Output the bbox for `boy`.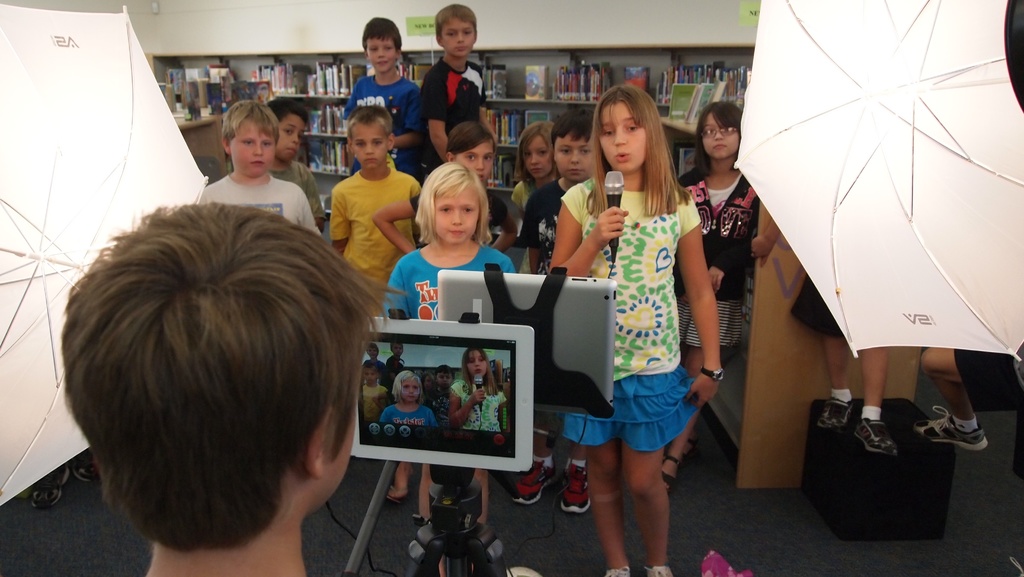
select_region(417, 4, 488, 184).
